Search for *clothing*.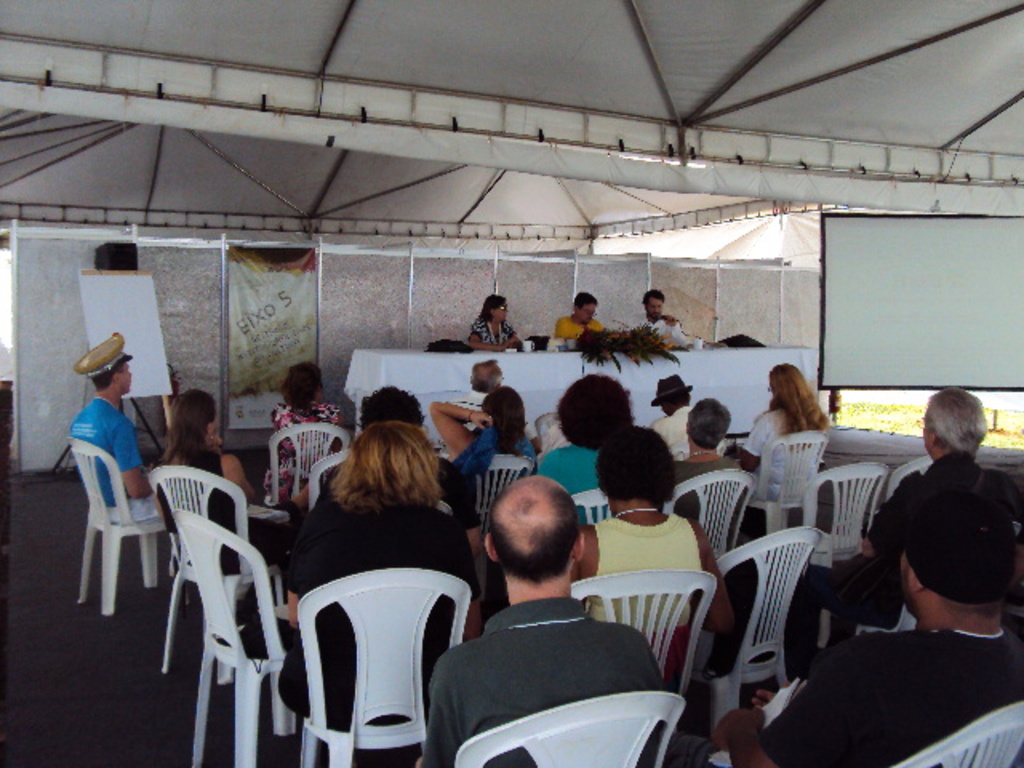
Found at BBox(554, 310, 608, 346).
